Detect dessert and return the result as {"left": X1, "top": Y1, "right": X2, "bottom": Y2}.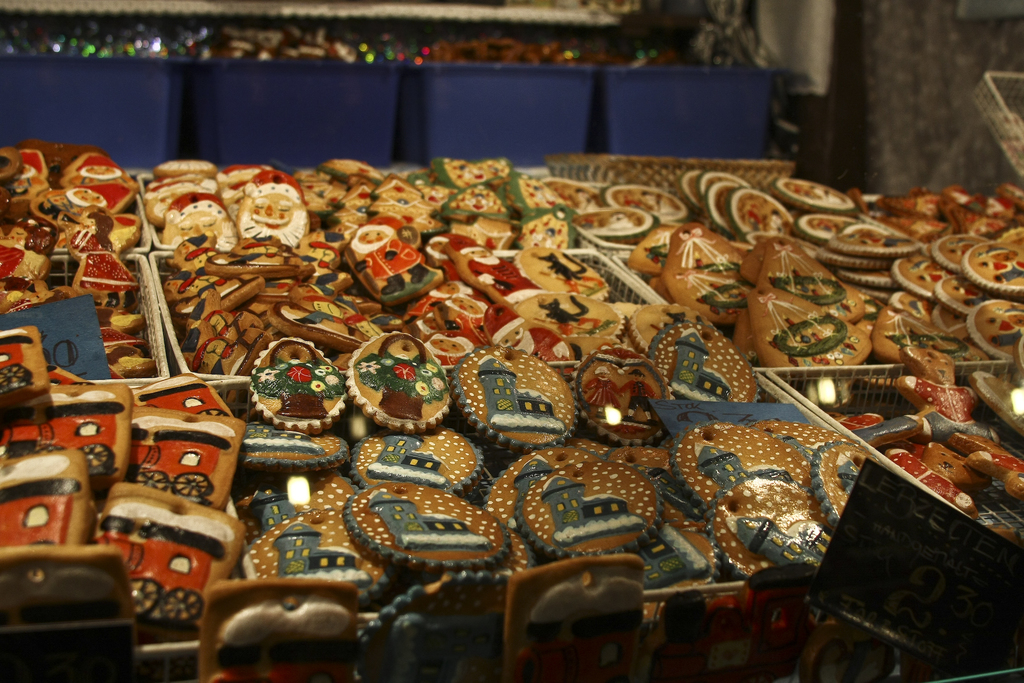
{"left": 351, "top": 354, "right": 449, "bottom": 434}.
